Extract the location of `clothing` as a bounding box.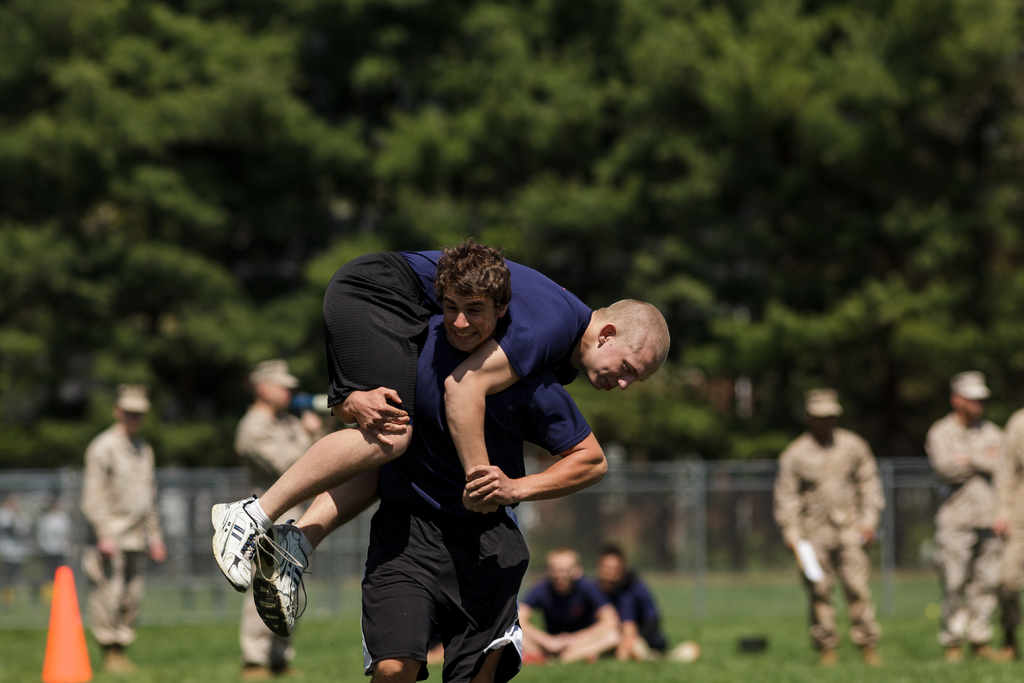
219,404,309,679.
